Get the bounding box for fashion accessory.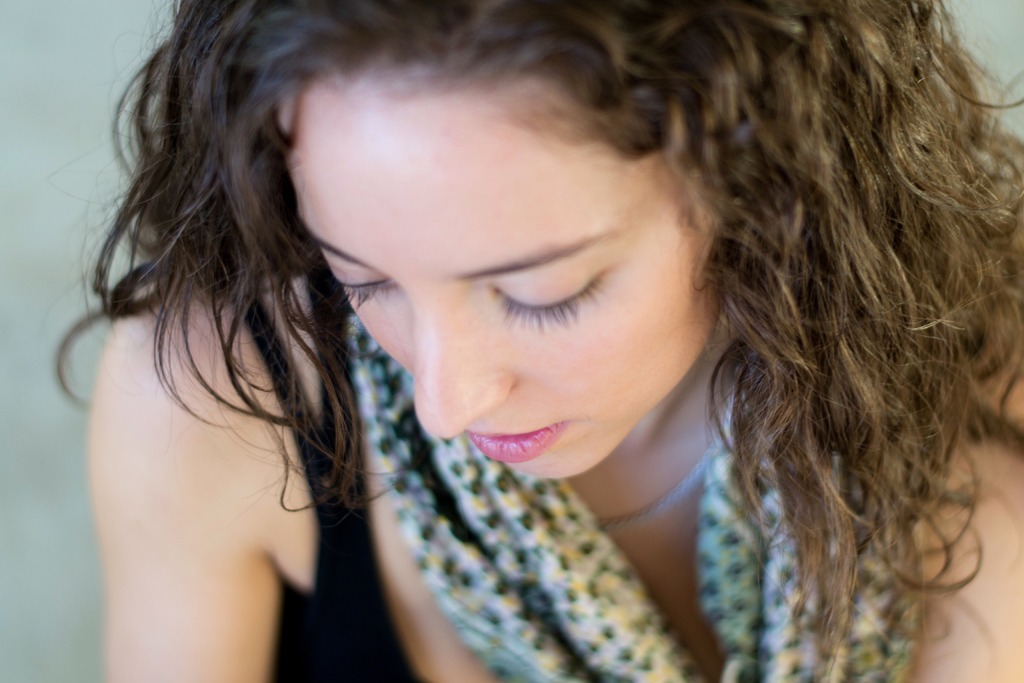
<region>602, 397, 741, 531</region>.
